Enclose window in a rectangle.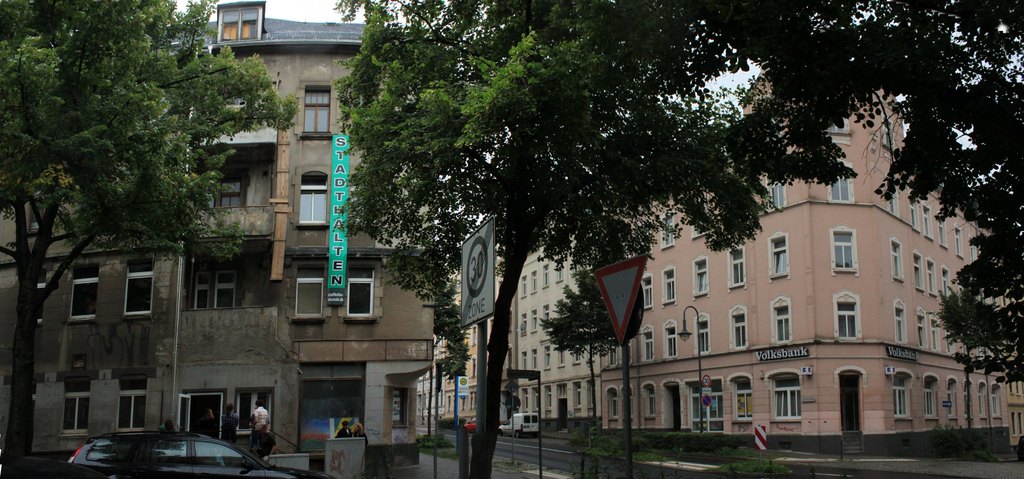
x1=554 y1=347 x2=562 y2=366.
